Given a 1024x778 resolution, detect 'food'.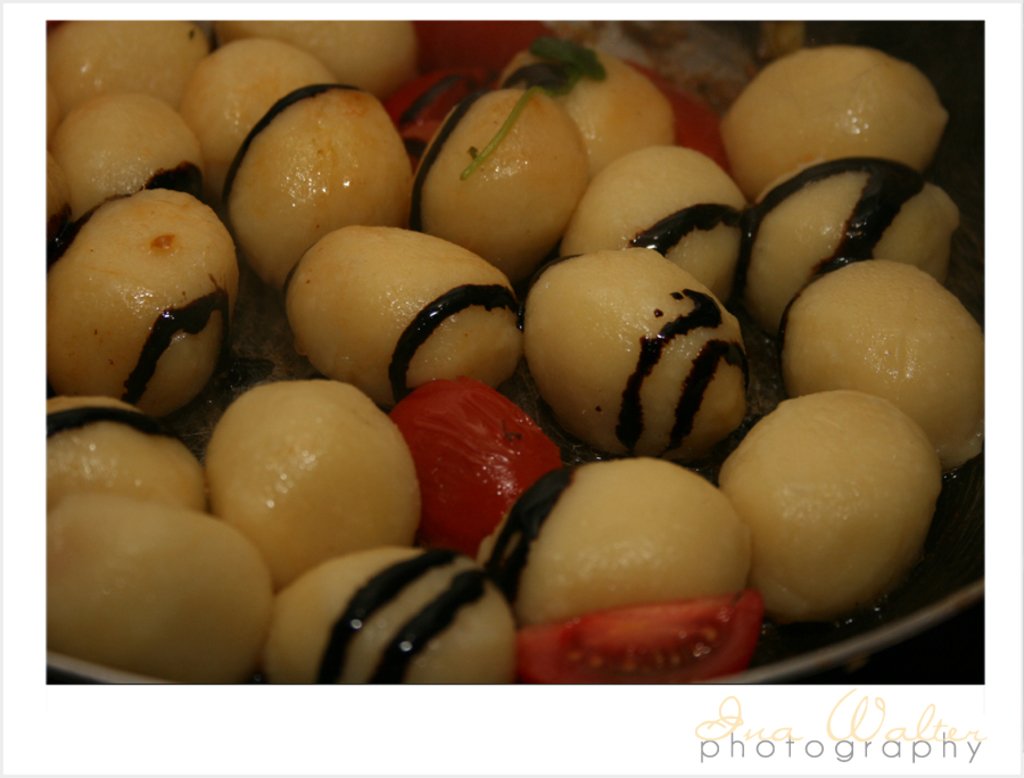
[left=207, top=19, right=424, bottom=104].
